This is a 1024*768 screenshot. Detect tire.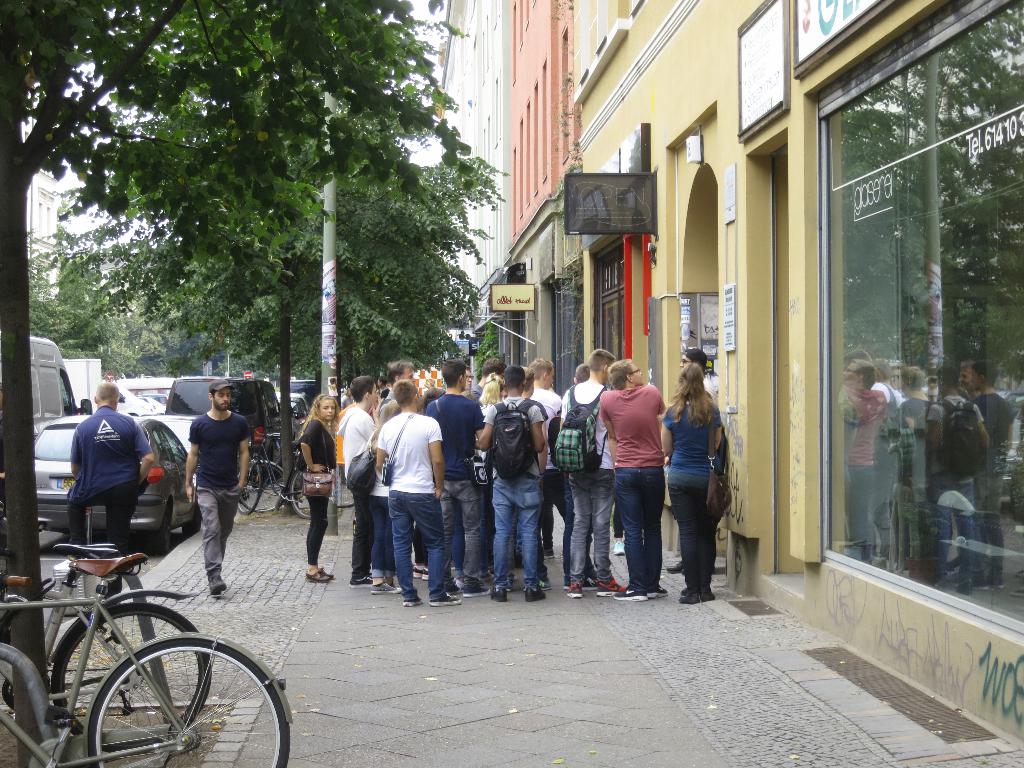
box(182, 505, 202, 537).
